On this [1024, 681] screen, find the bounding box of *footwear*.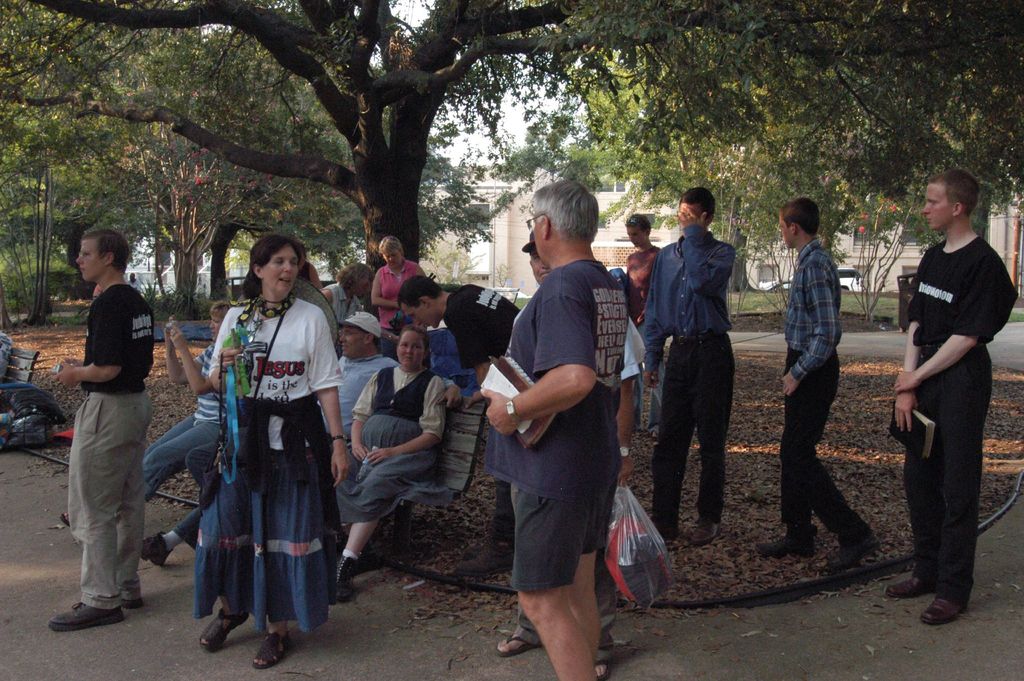
Bounding box: (648,430,657,451).
